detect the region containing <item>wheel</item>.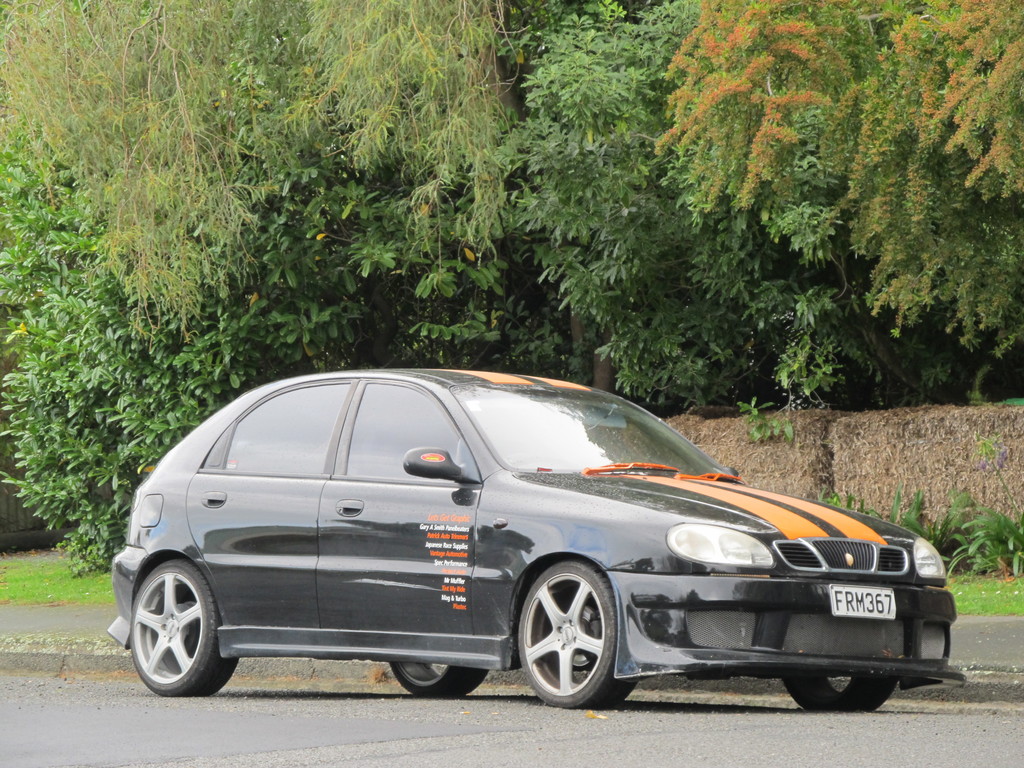
<box>774,675,896,713</box>.
